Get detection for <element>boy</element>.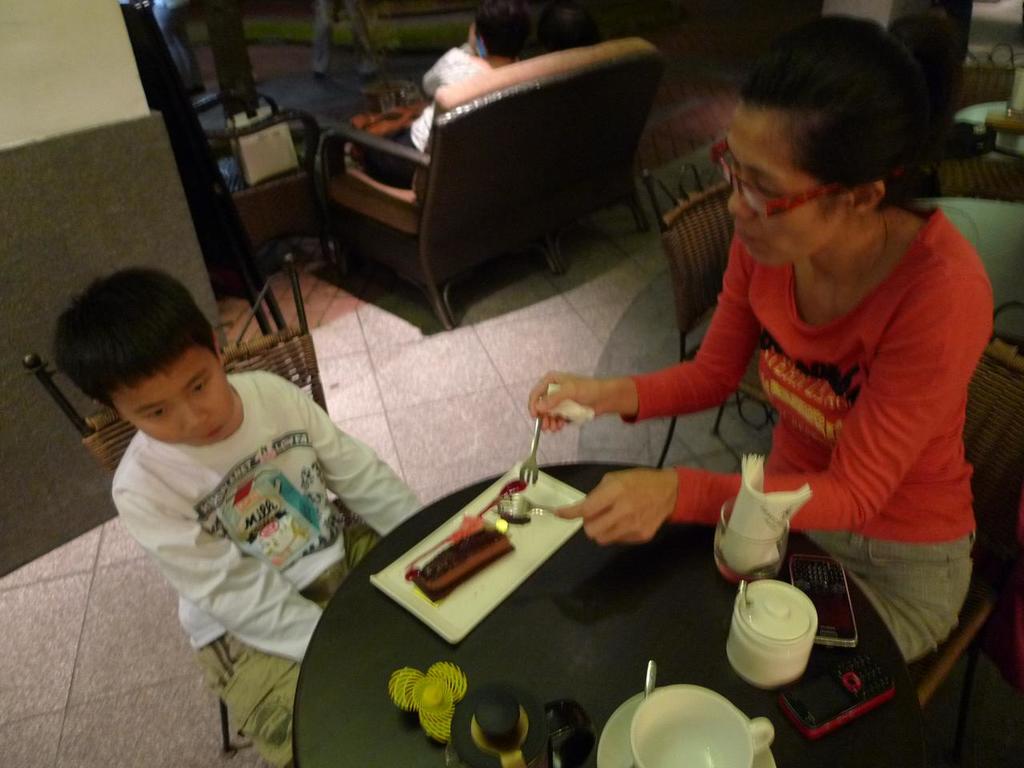
Detection: (28, 285, 369, 710).
